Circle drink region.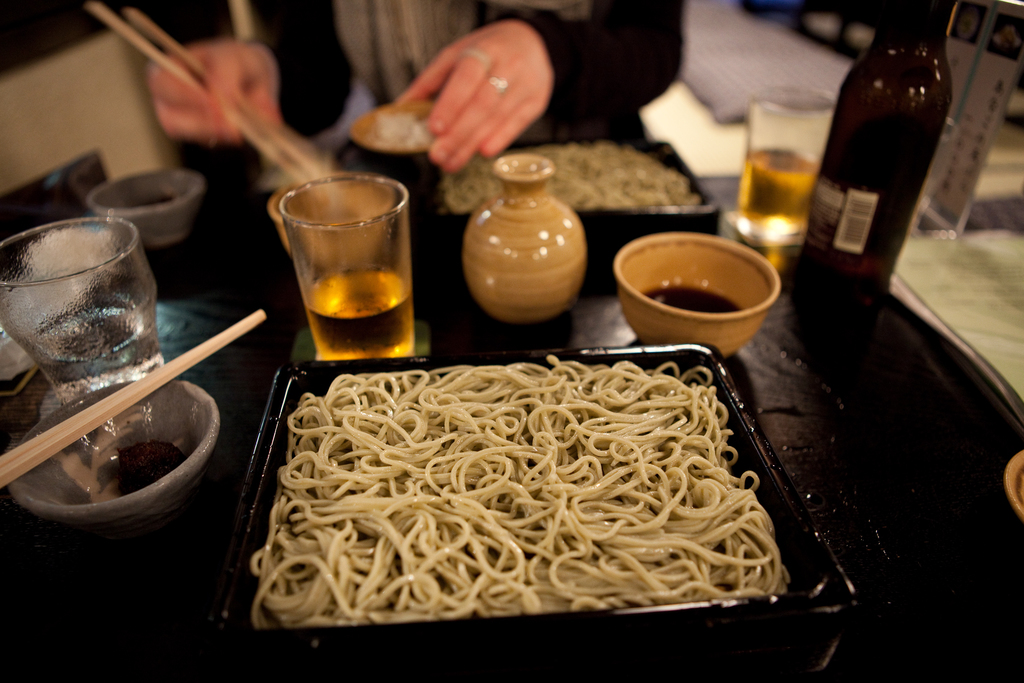
Region: left=268, top=175, right=415, bottom=361.
